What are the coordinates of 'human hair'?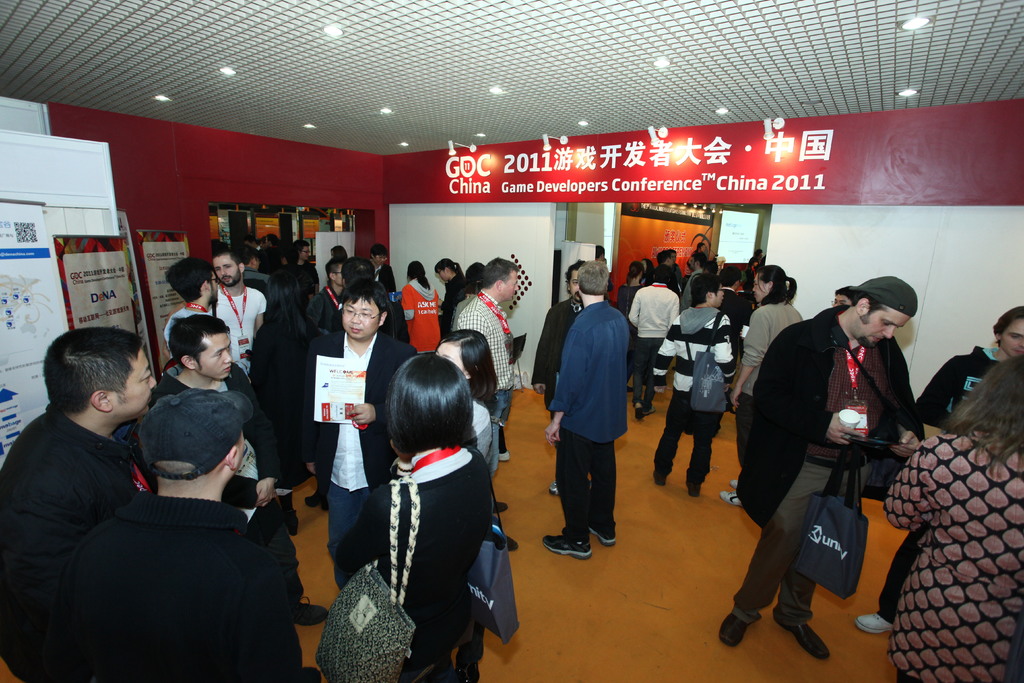
{"left": 340, "top": 279, "right": 389, "bottom": 315}.
